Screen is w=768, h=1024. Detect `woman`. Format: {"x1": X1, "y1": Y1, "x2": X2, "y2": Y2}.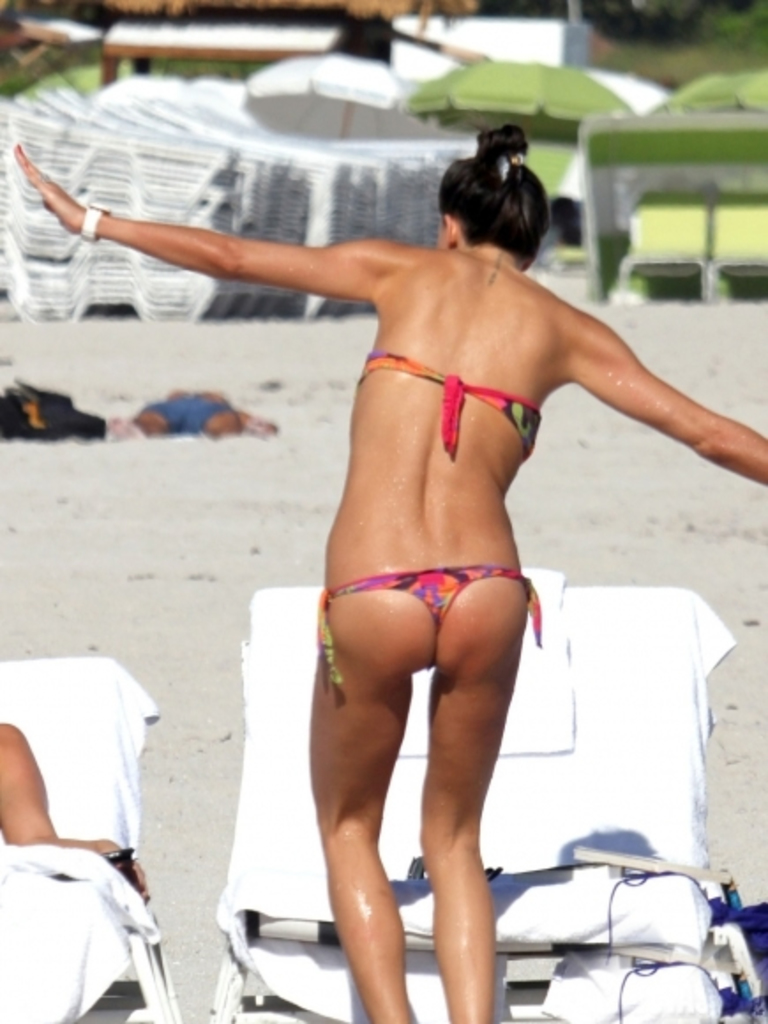
{"x1": 18, "y1": 124, "x2": 766, "y2": 1022}.
